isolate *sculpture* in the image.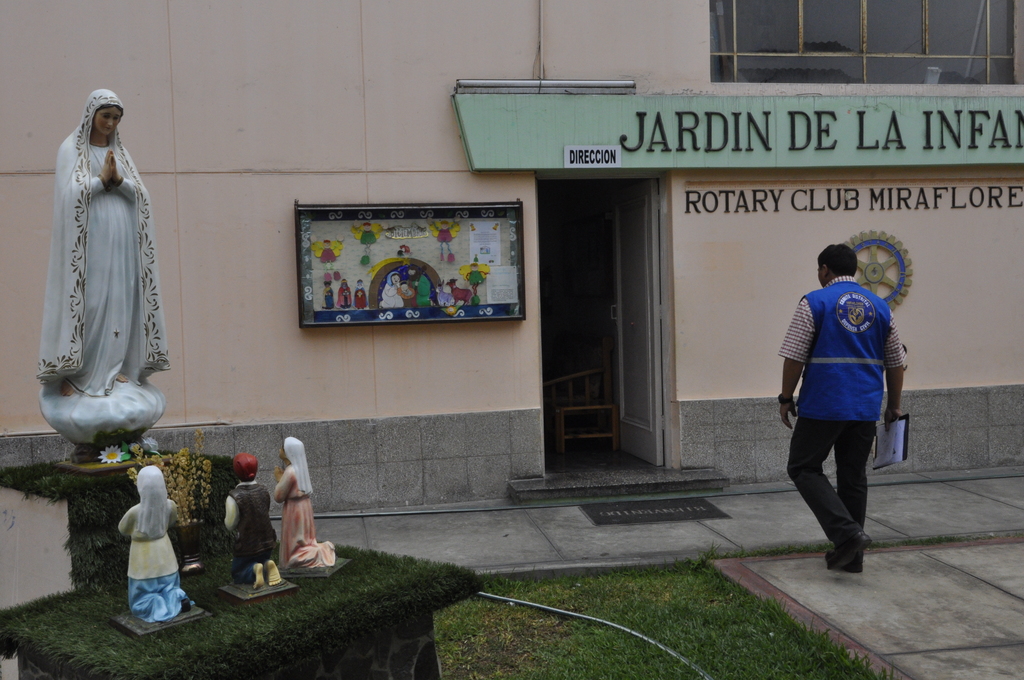
Isolated region: bbox=[223, 453, 282, 589].
